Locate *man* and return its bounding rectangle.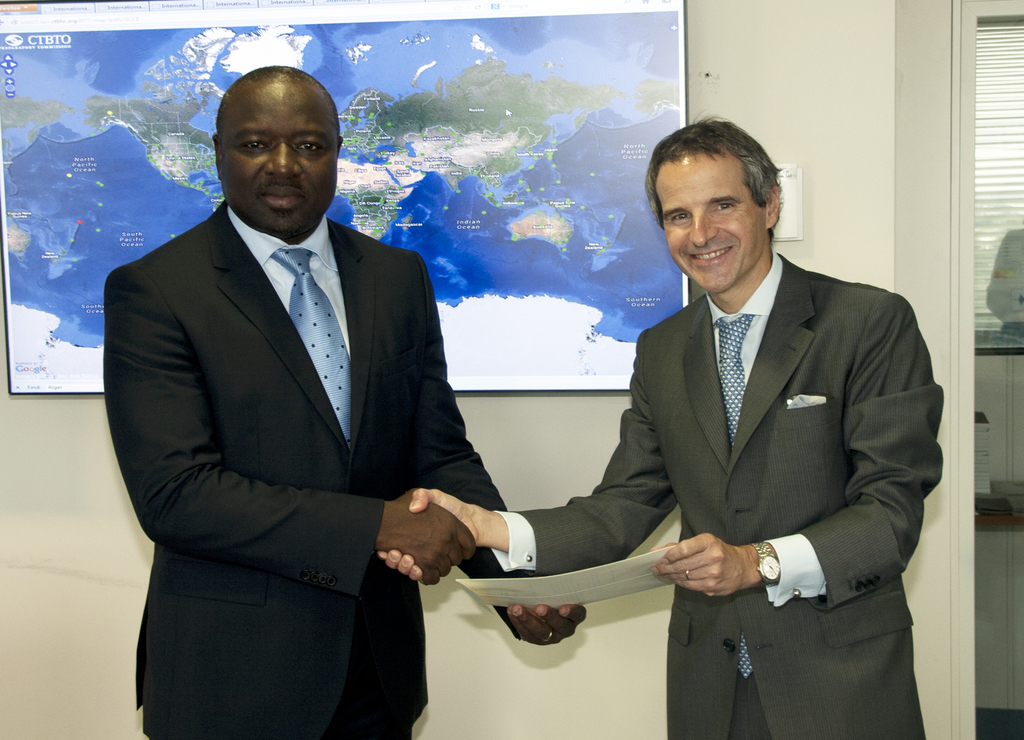
bbox(380, 113, 948, 739).
